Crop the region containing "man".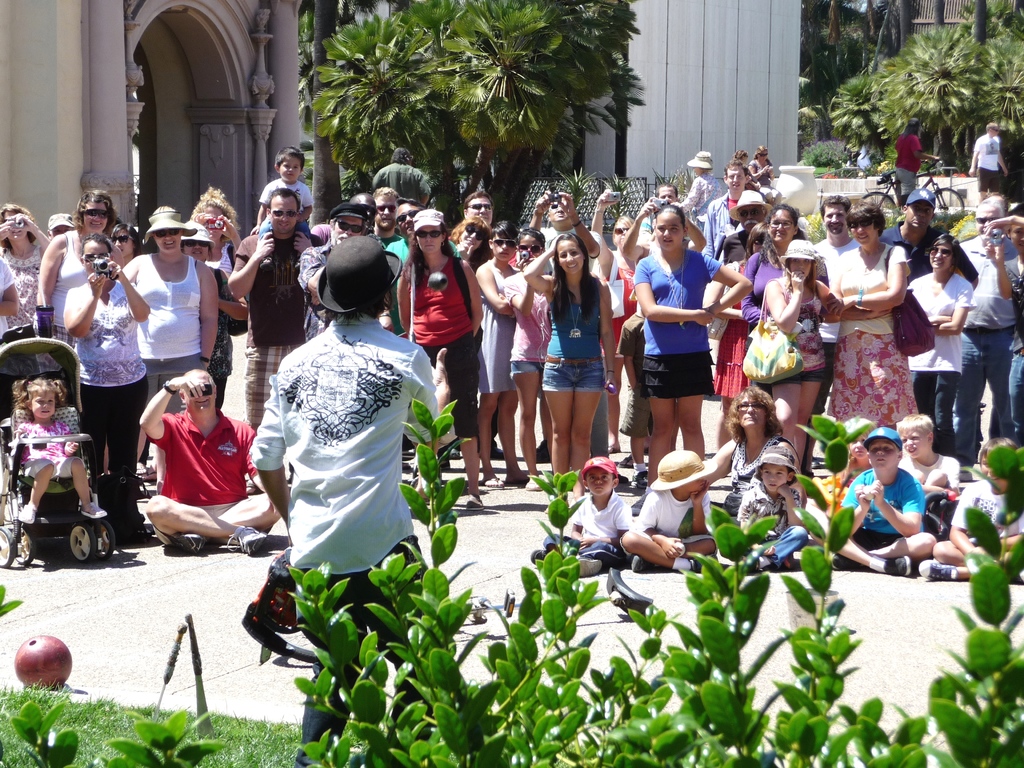
Crop region: left=527, top=188, right=606, bottom=459.
